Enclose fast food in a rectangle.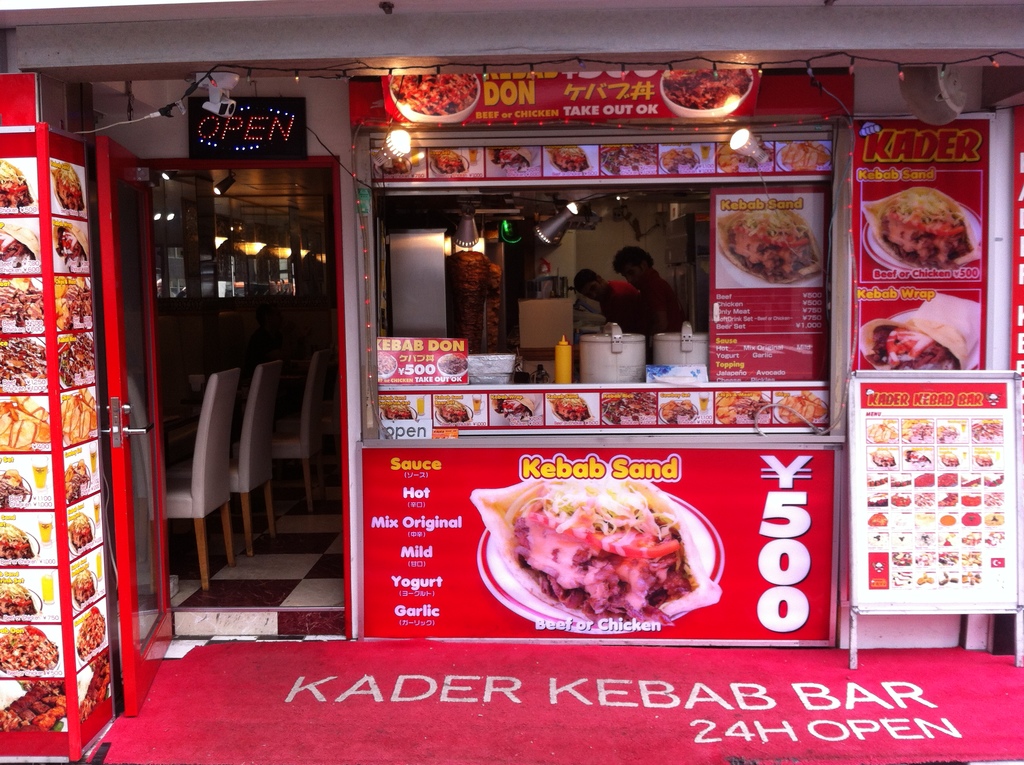
[54,165,94,211].
